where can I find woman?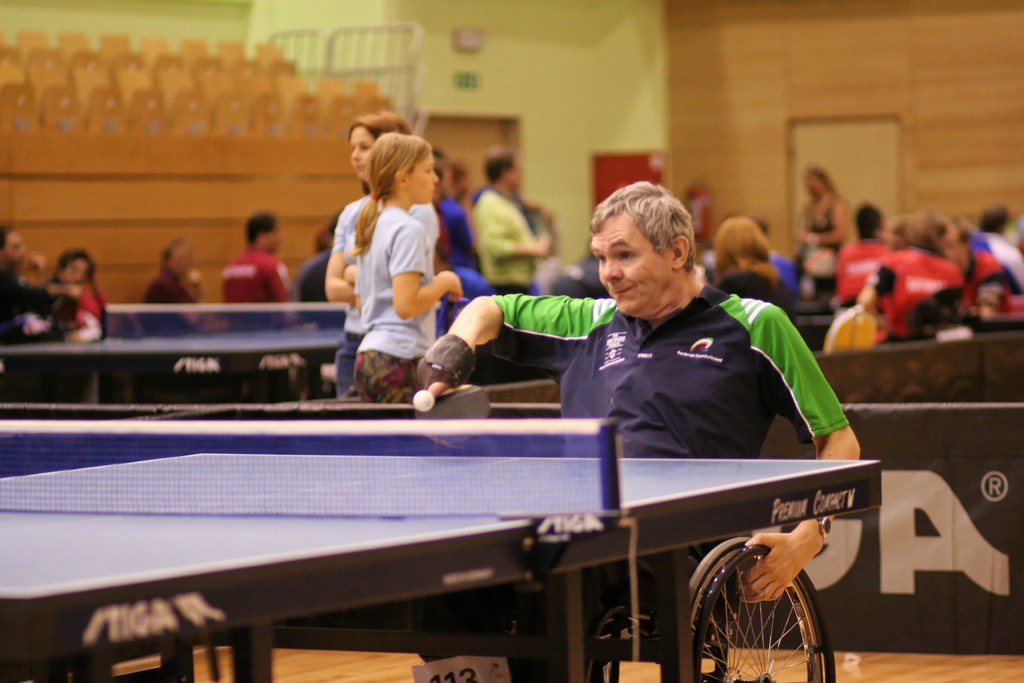
You can find it at (40, 247, 110, 346).
